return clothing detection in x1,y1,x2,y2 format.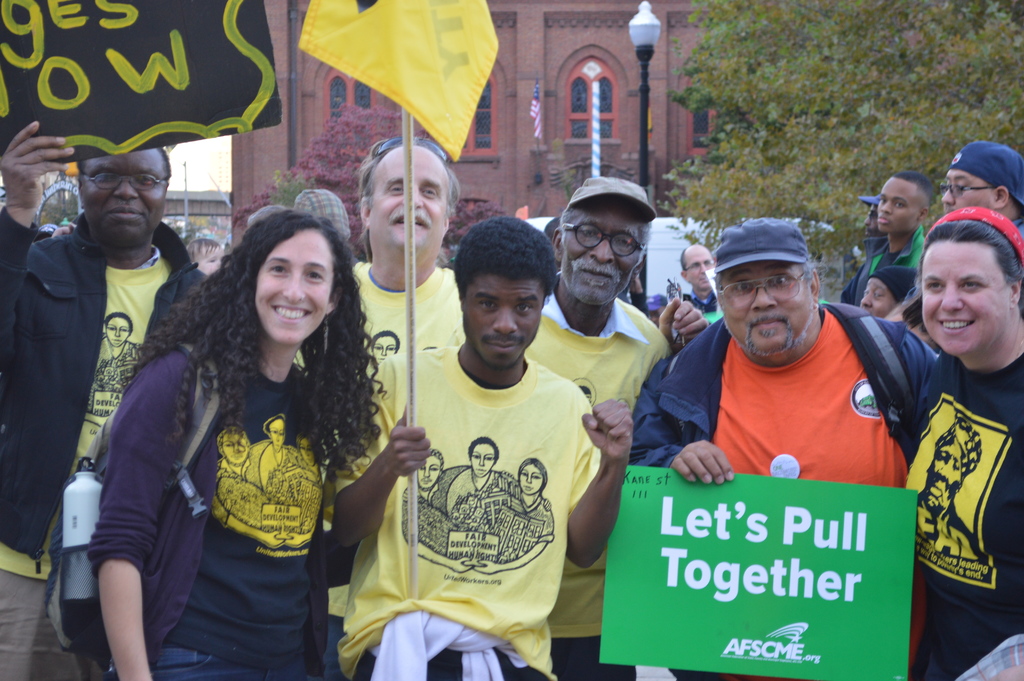
526,275,676,680.
